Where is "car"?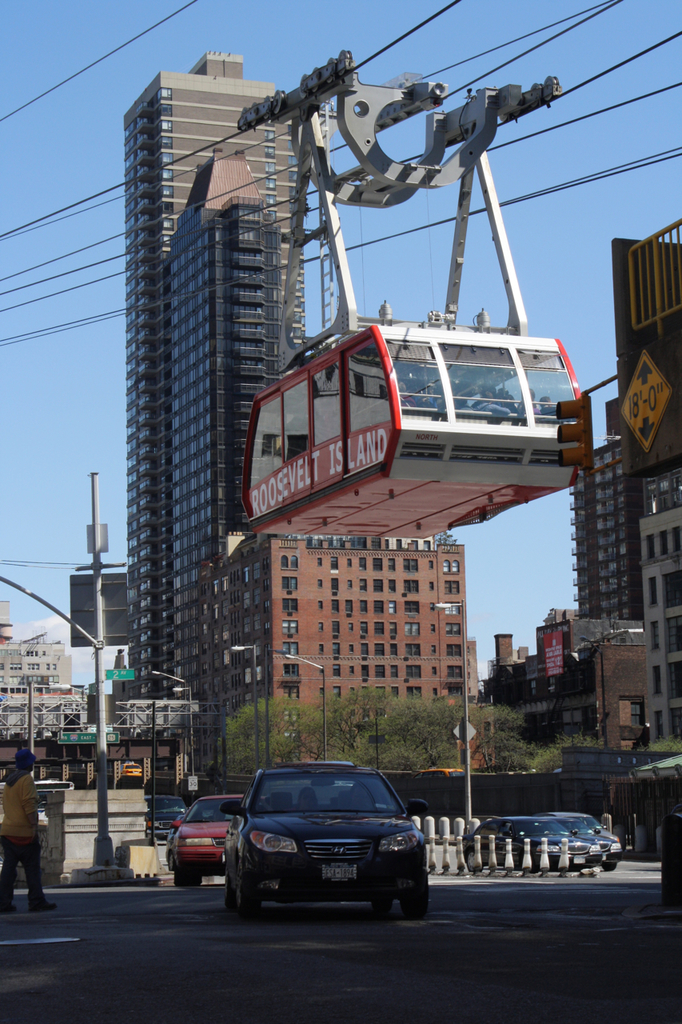
[466, 822, 600, 867].
